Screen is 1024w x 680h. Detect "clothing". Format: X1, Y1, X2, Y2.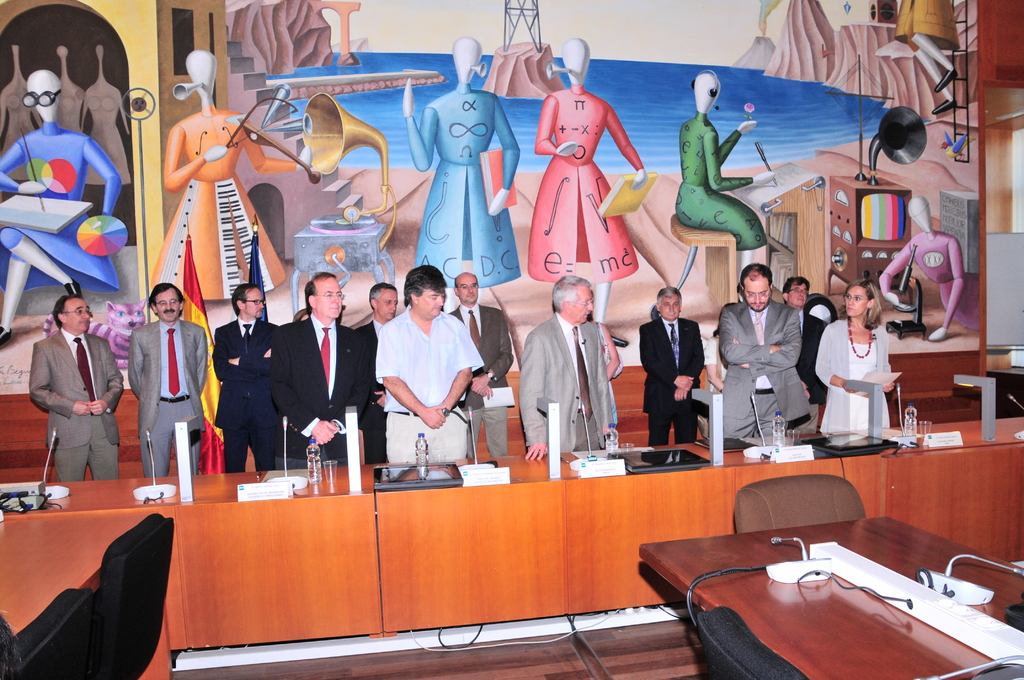
403, 83, 522, 289.
